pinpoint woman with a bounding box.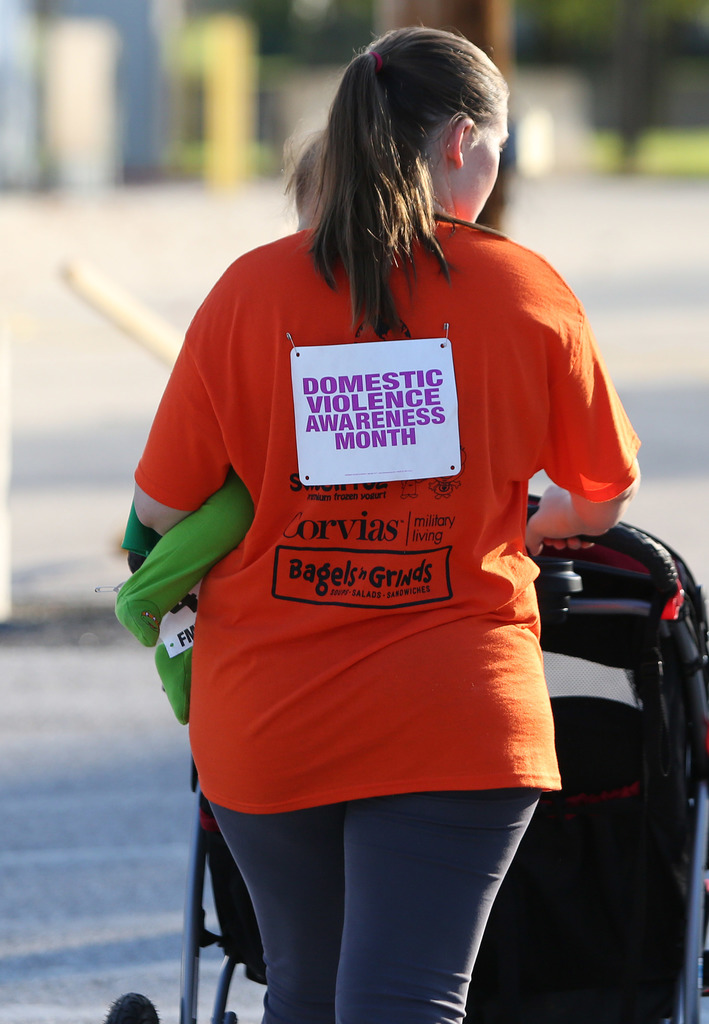
BBox(128, 0, 609, 1023).
